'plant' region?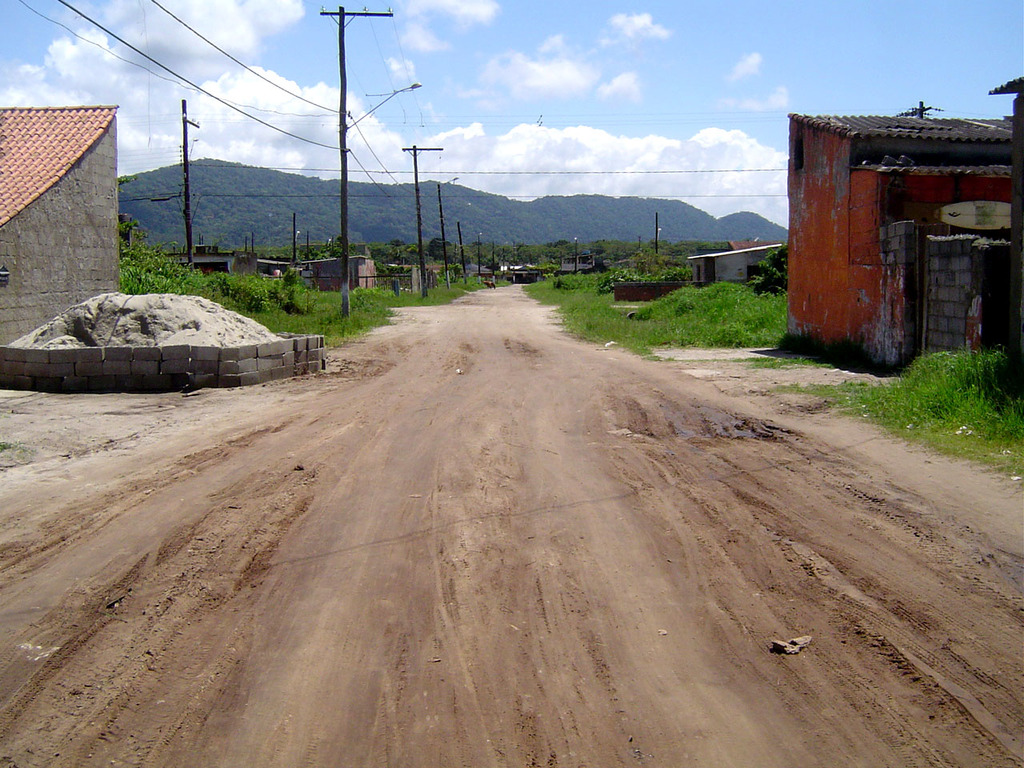
378:262:398:280
